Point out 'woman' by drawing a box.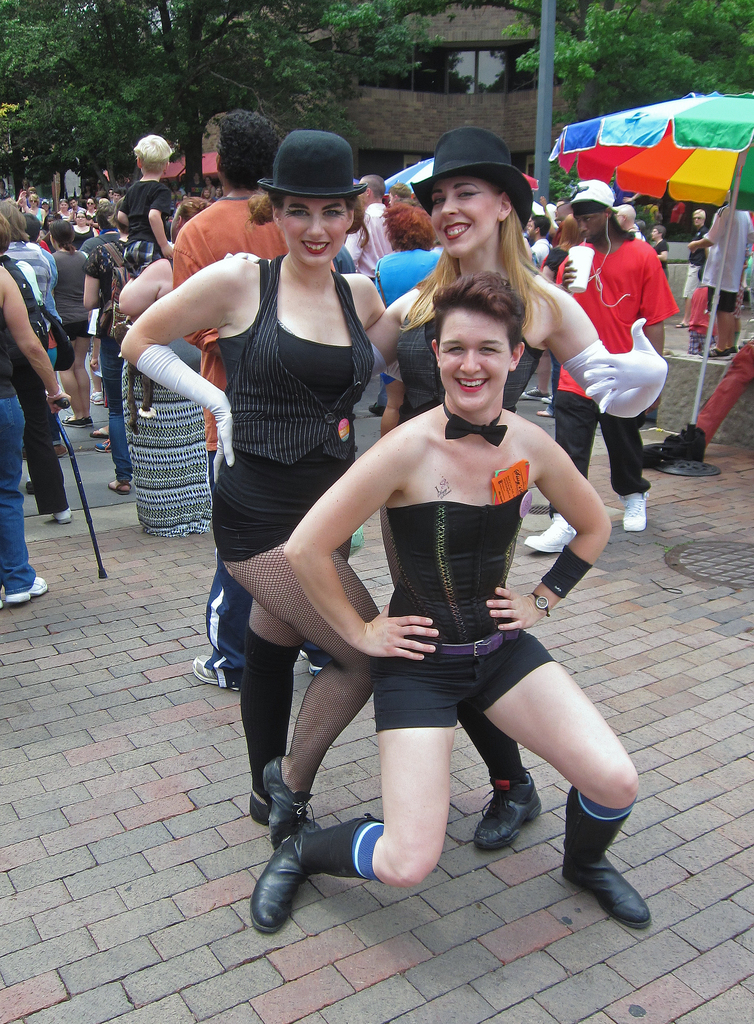
bbox=(56, 198, 70, 221).
